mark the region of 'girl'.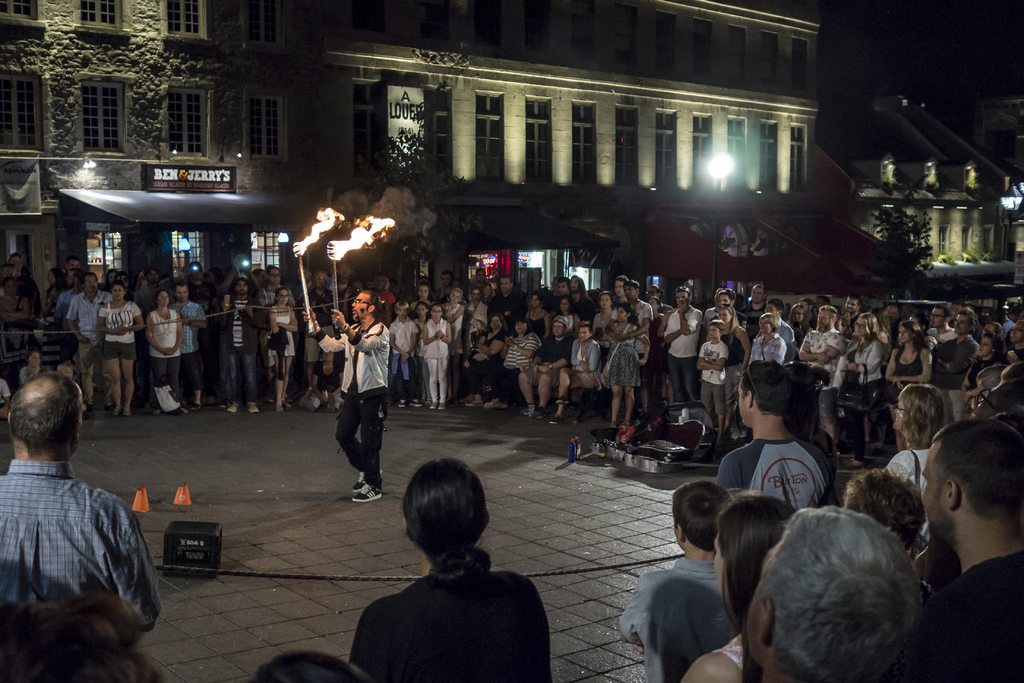
Region: left=98, top=283, right=143, bottom=415.
